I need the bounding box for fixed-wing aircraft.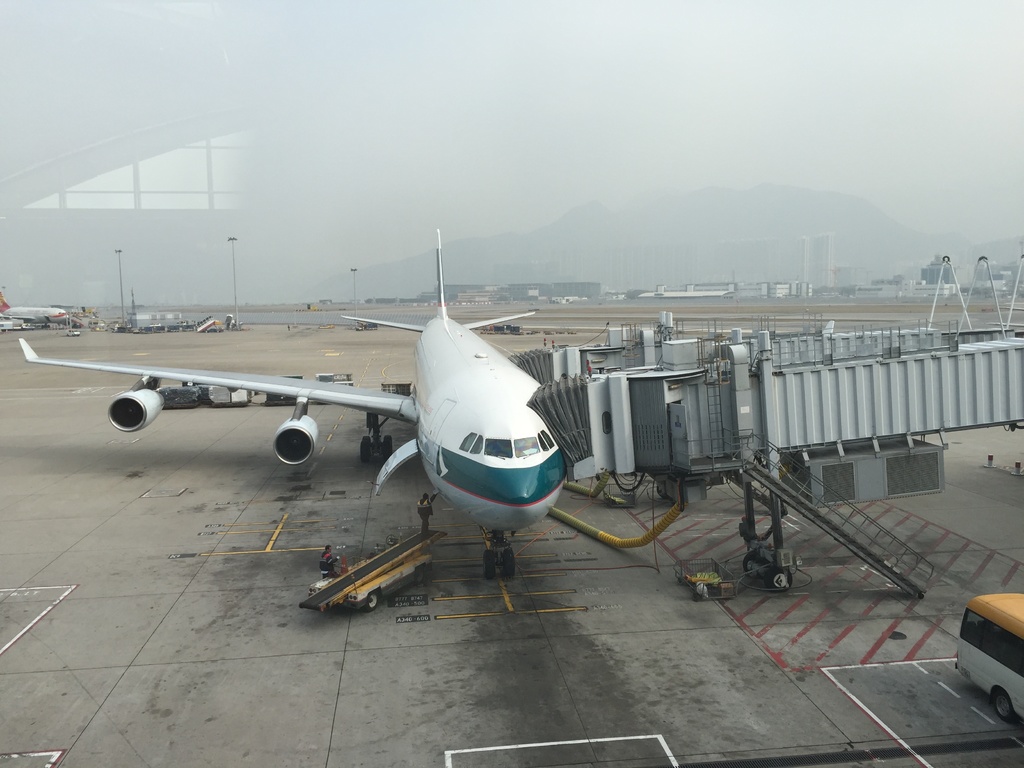
Here it is: 0:292:70:325.
